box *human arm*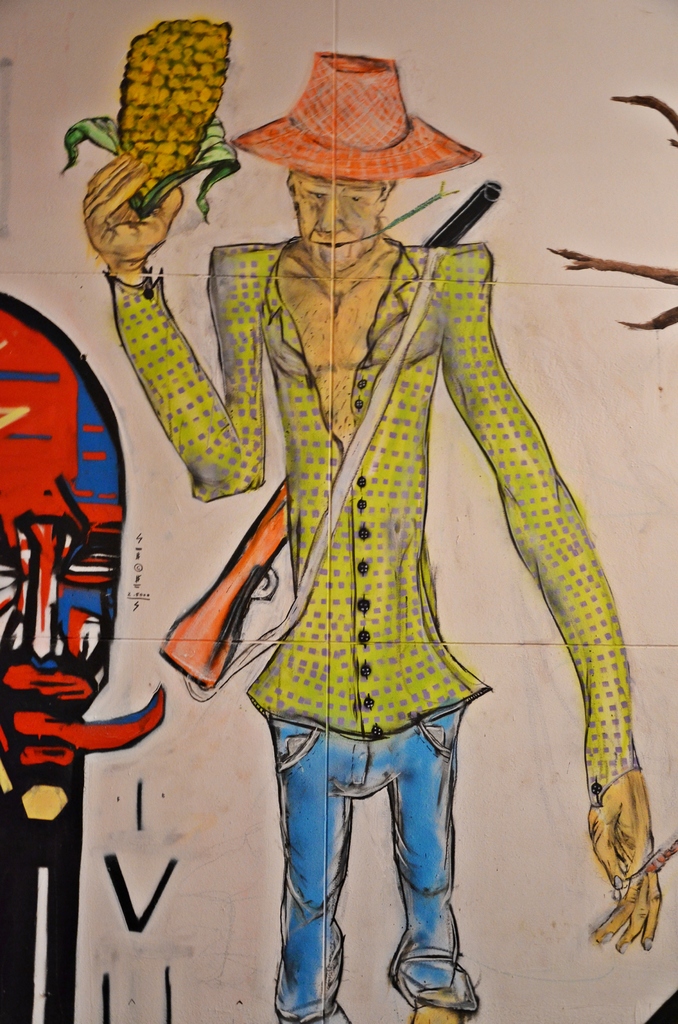
{"x1": 400, "y1": 227, "x2": 639, "y2": 913}
